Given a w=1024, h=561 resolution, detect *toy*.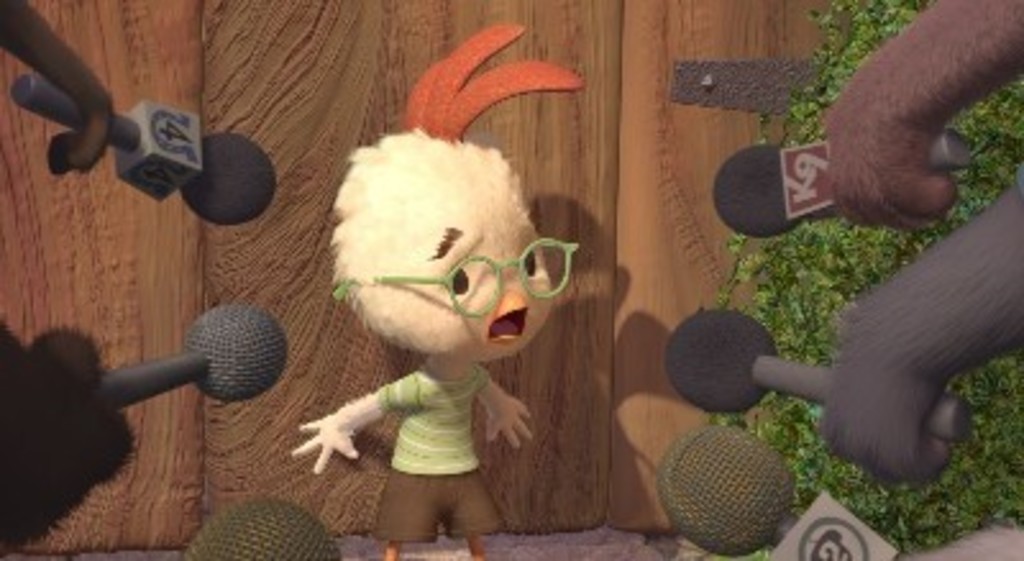
<box>707,136,965,241</box>.
